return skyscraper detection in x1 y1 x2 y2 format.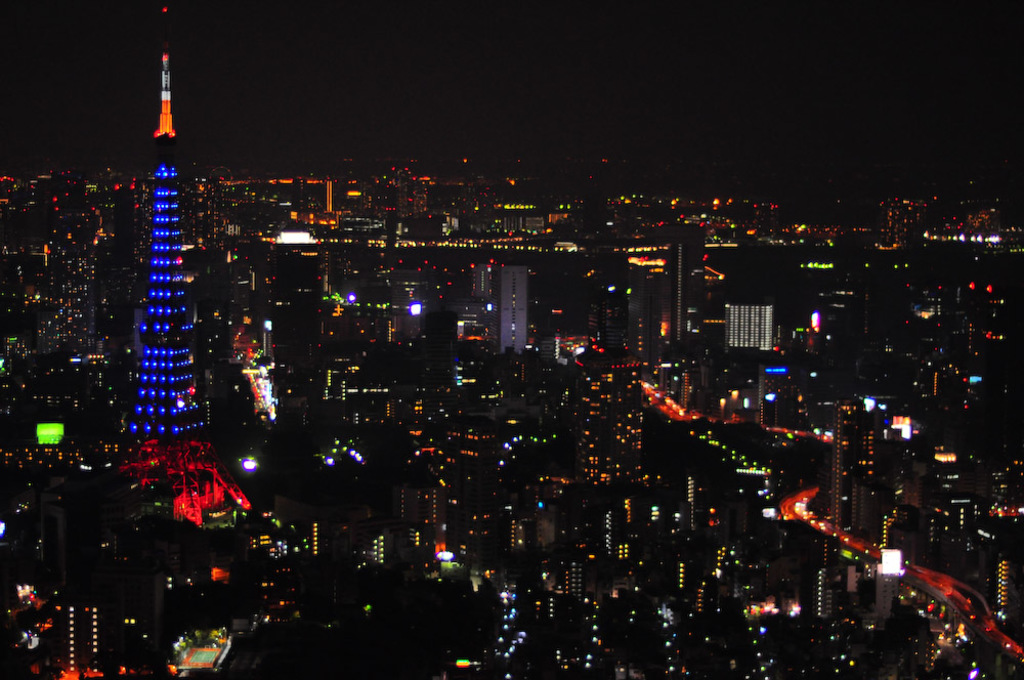
100 54 201 504.
